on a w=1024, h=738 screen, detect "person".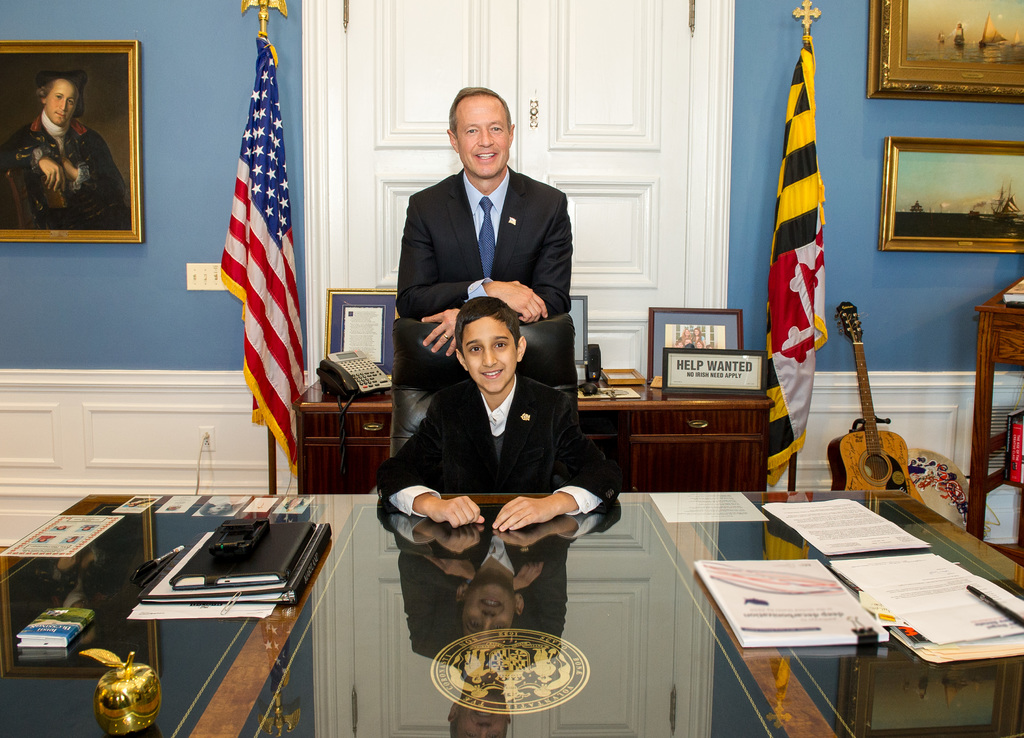
bbox=[397, 88, 572, 353].
